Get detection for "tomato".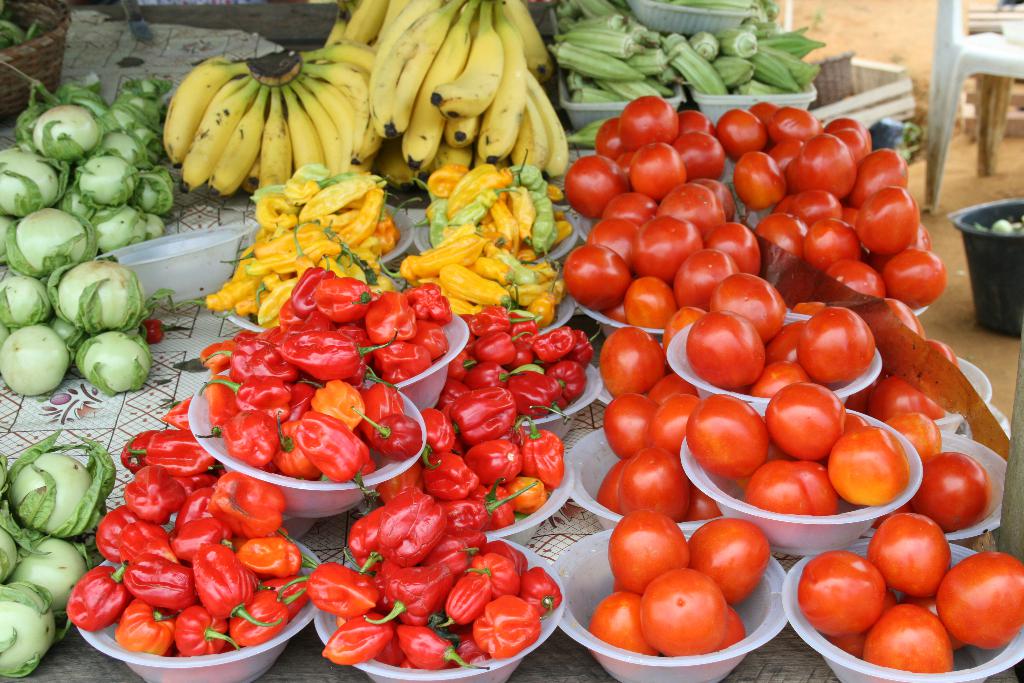
Detection: 924 451 991 527.
